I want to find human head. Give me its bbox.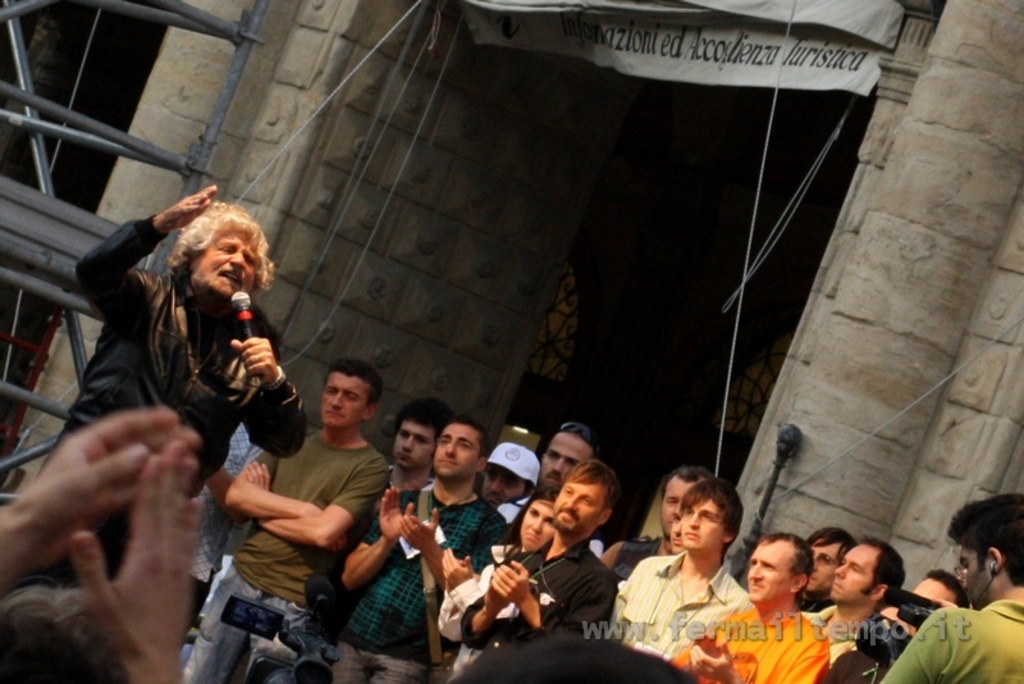
crop(908, 570, 972, 605).
